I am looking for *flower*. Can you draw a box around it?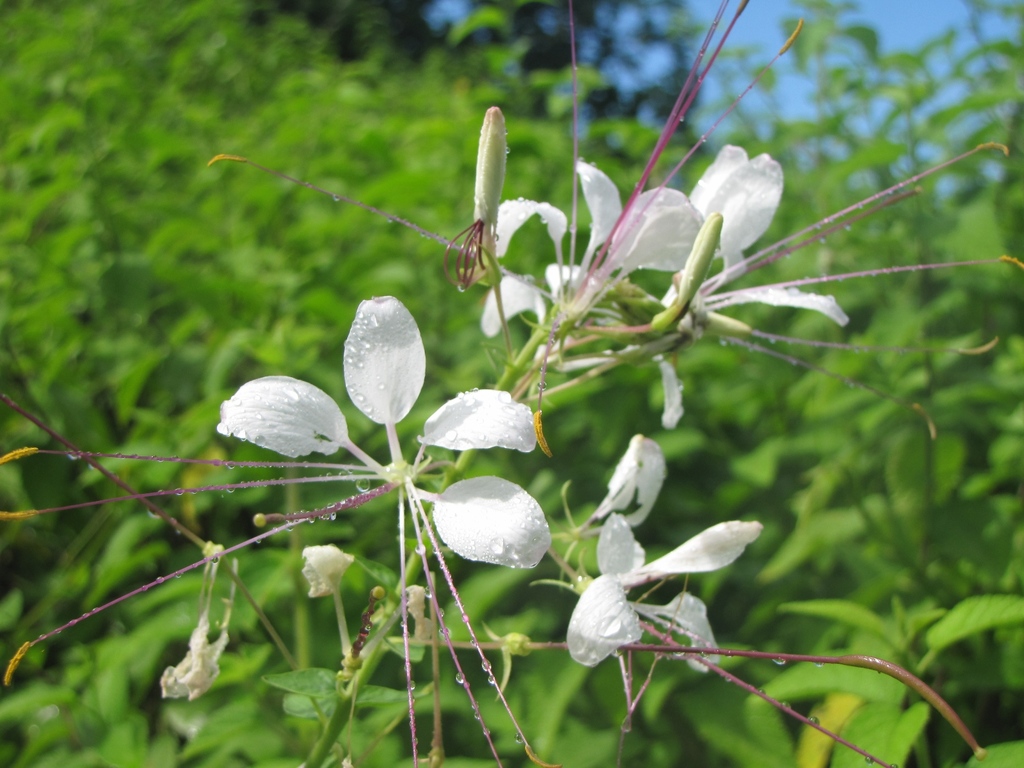
Sure, the bounding box is l=0, t=292, r=567, b=767.
